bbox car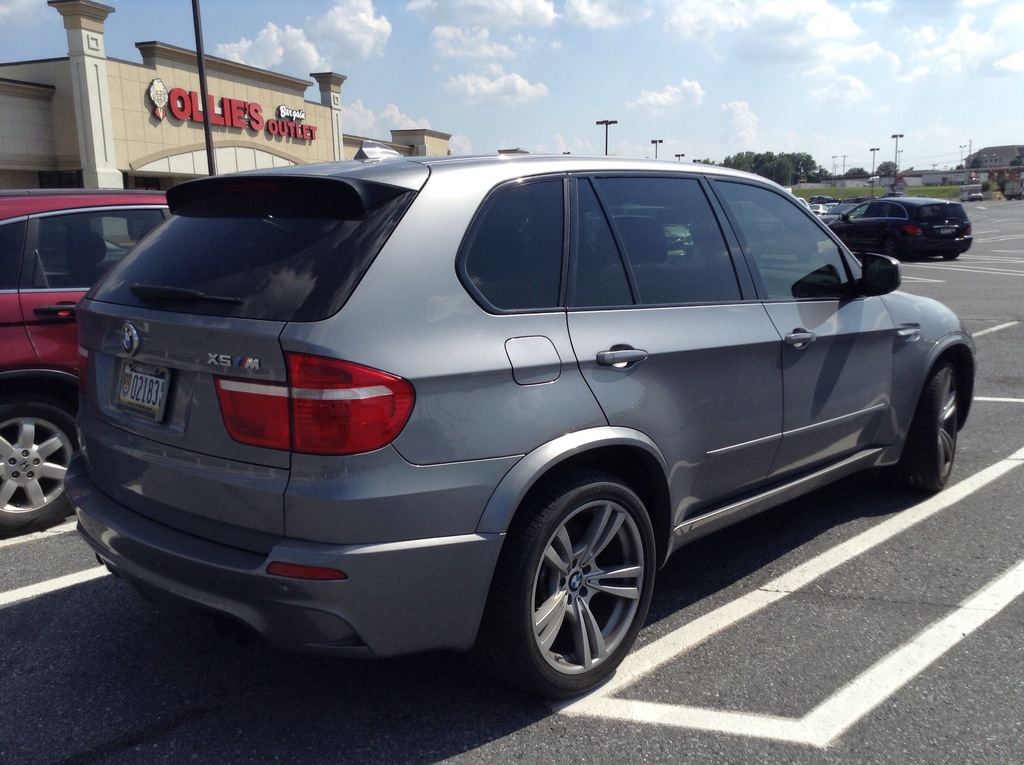
[left=0, top=188, right=173, bottom=531]
